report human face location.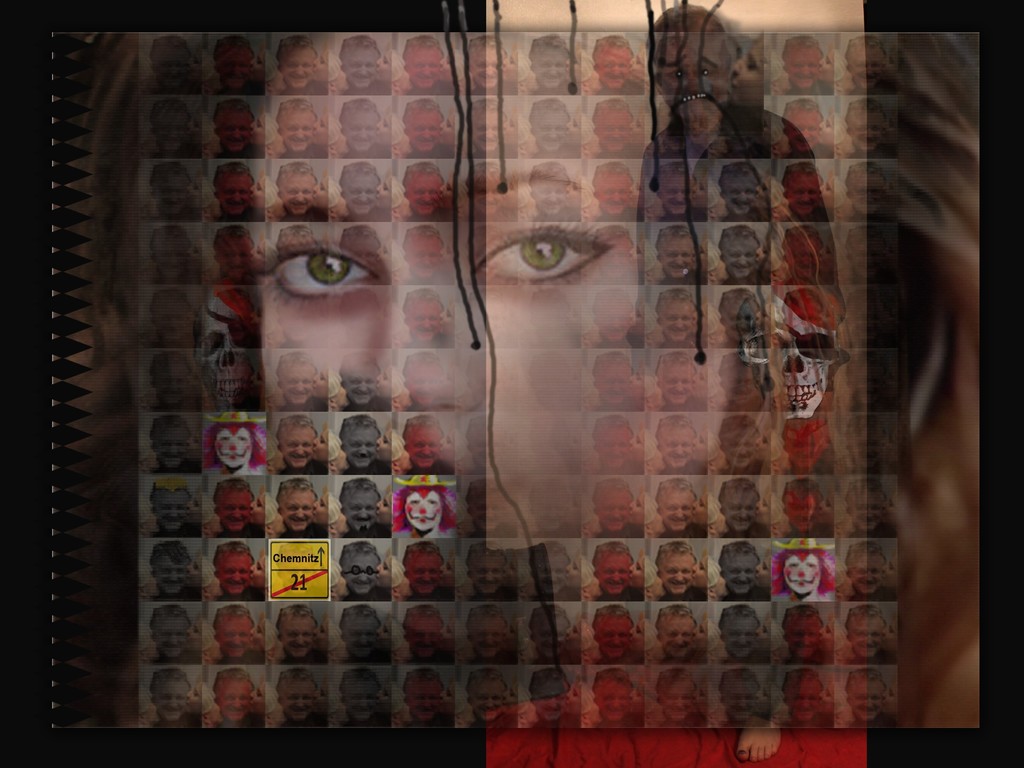
Report: select_region(220, 488, 251, 529).
